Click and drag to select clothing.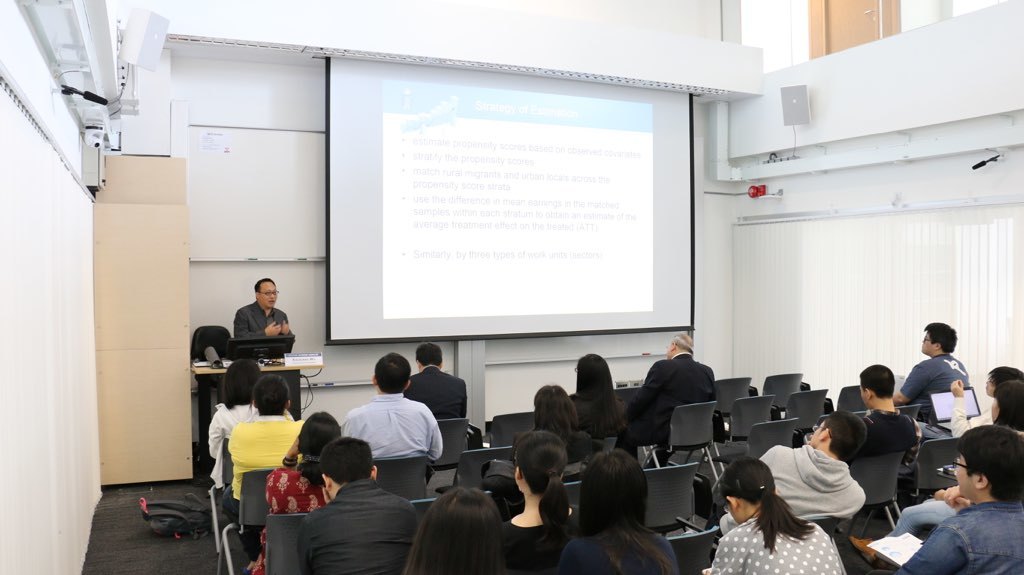
Selection: crop(411, 363, 494, 451).
